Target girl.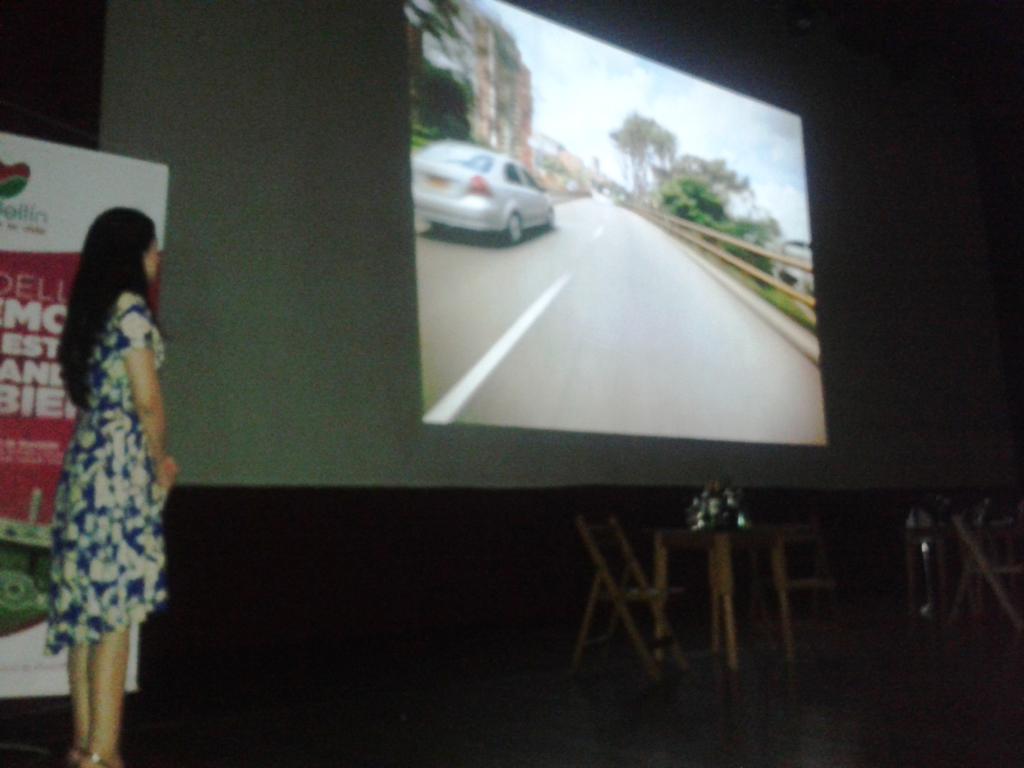
Target region: rect(40, 207, 175, 767).
